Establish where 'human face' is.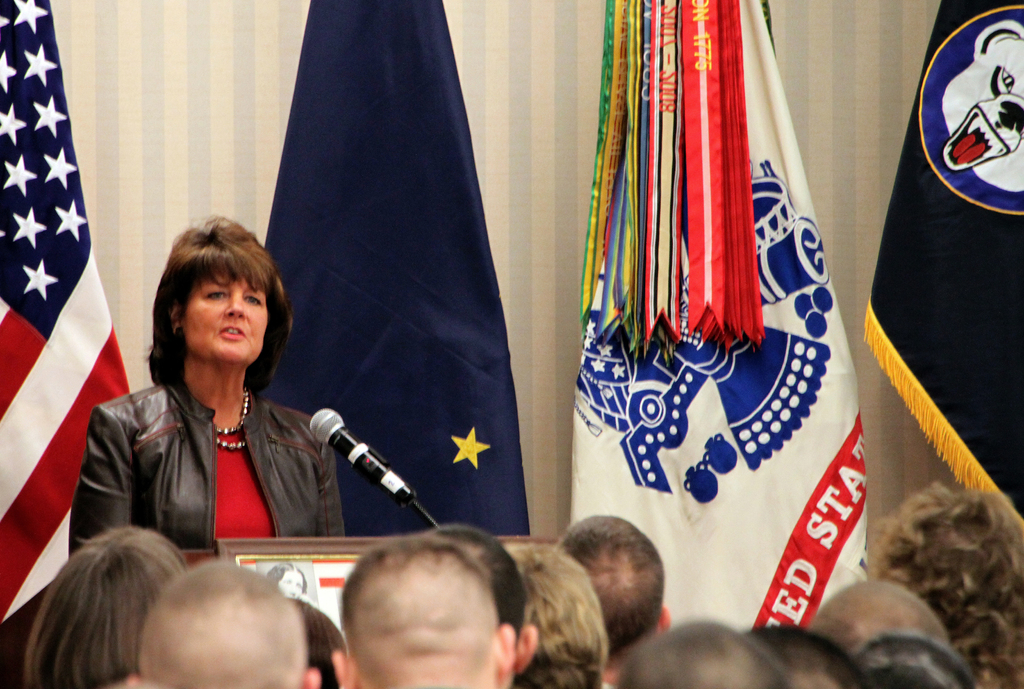
Established at {"left": 180, "top": 269, "right": 268, "bottom": 360}.
